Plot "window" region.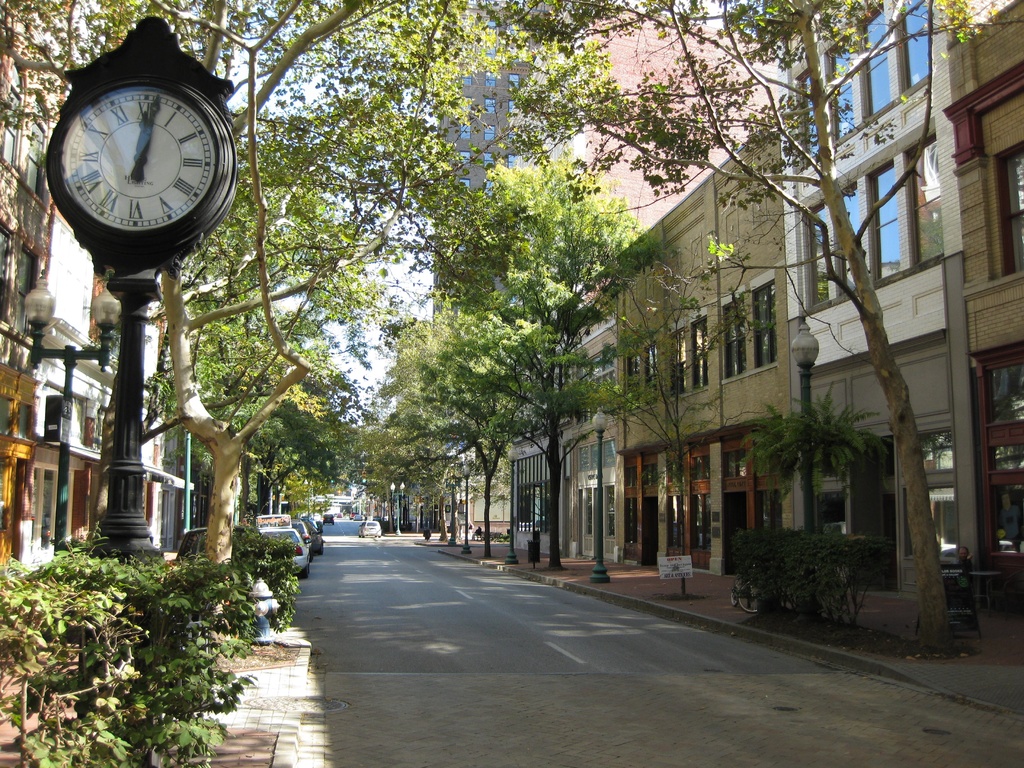
Plotted at 876, 169, 947, 277.
